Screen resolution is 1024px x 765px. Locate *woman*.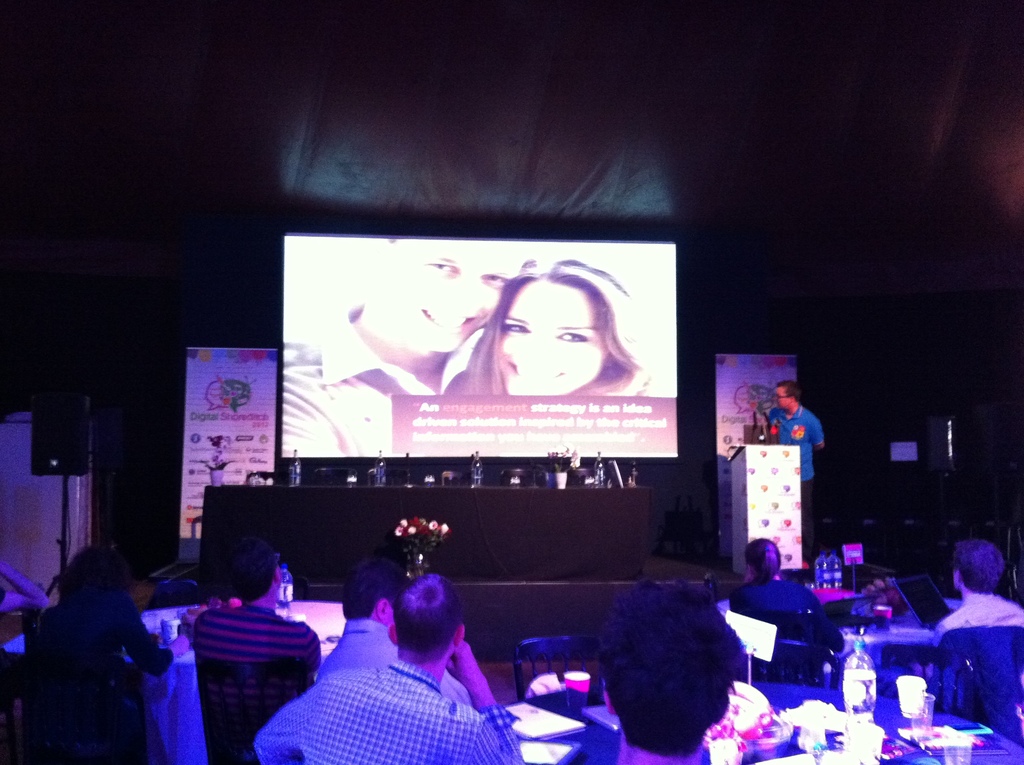
732, 540, 847, 685.
